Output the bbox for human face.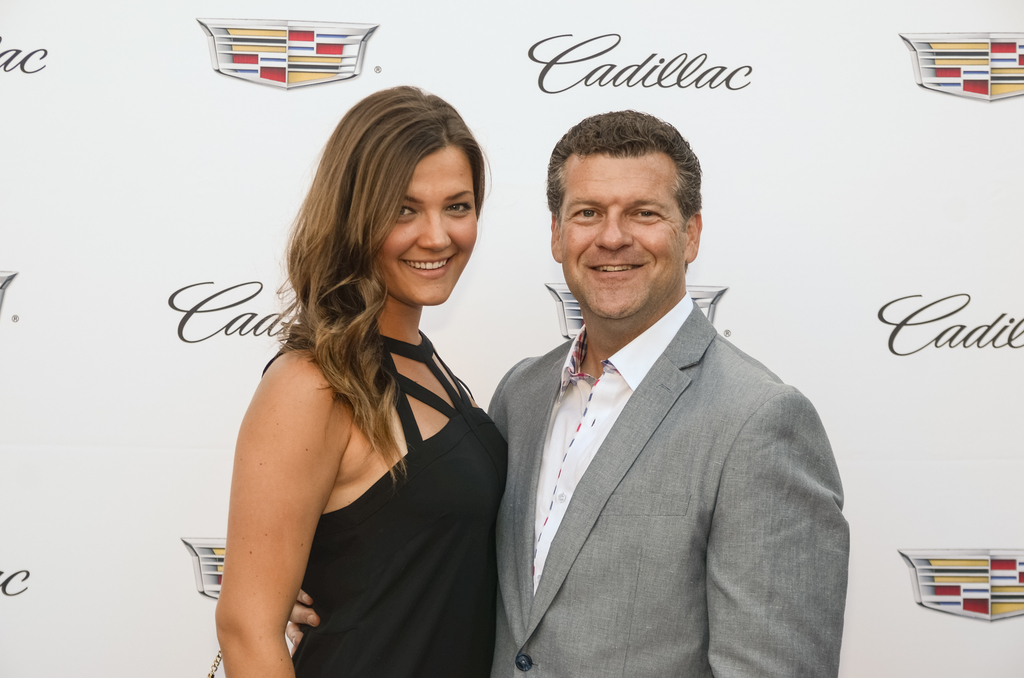
BBox(371, 143, 477, 307).
